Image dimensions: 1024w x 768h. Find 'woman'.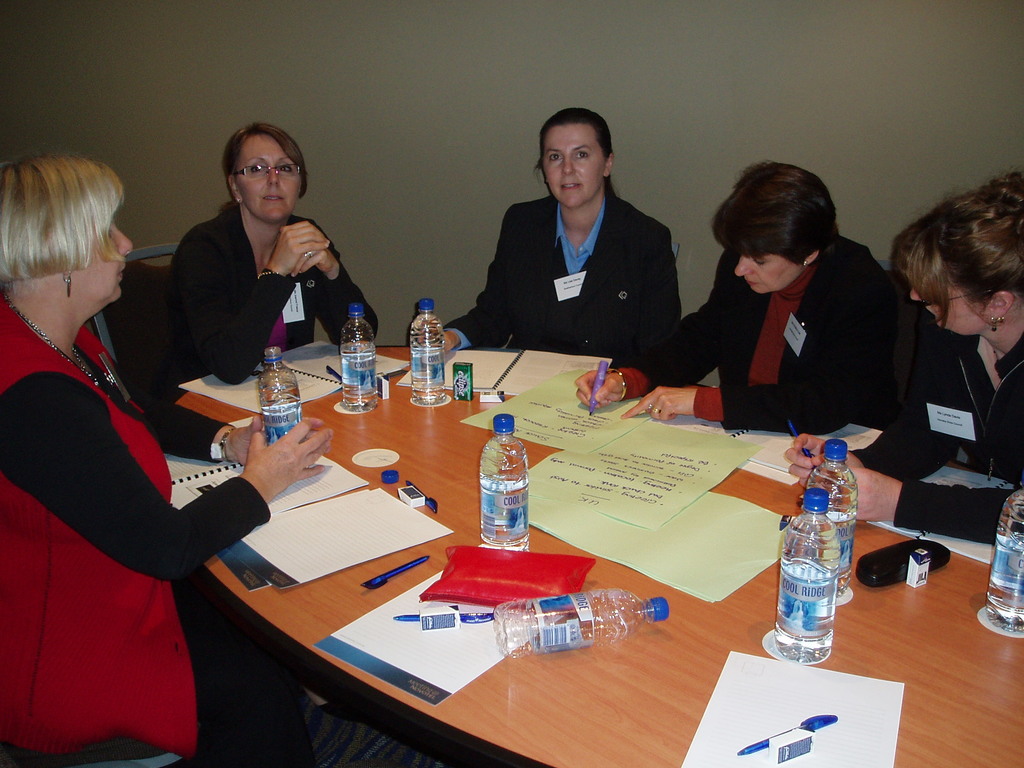
detection(148, 119, 382, 459).
